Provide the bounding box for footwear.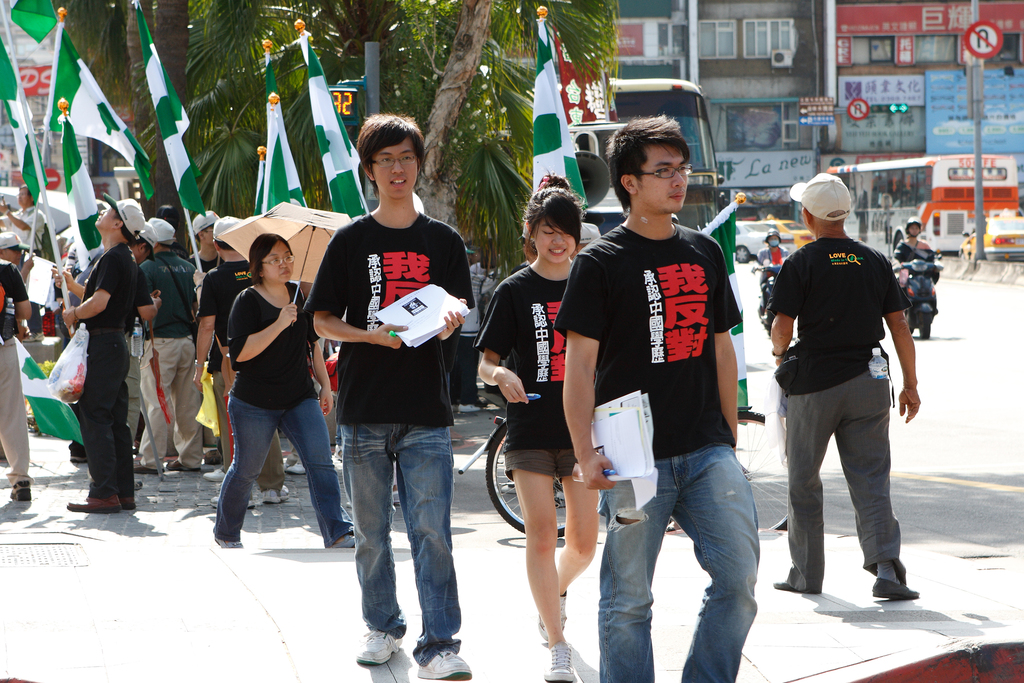
(870, 575, 922, 602).
